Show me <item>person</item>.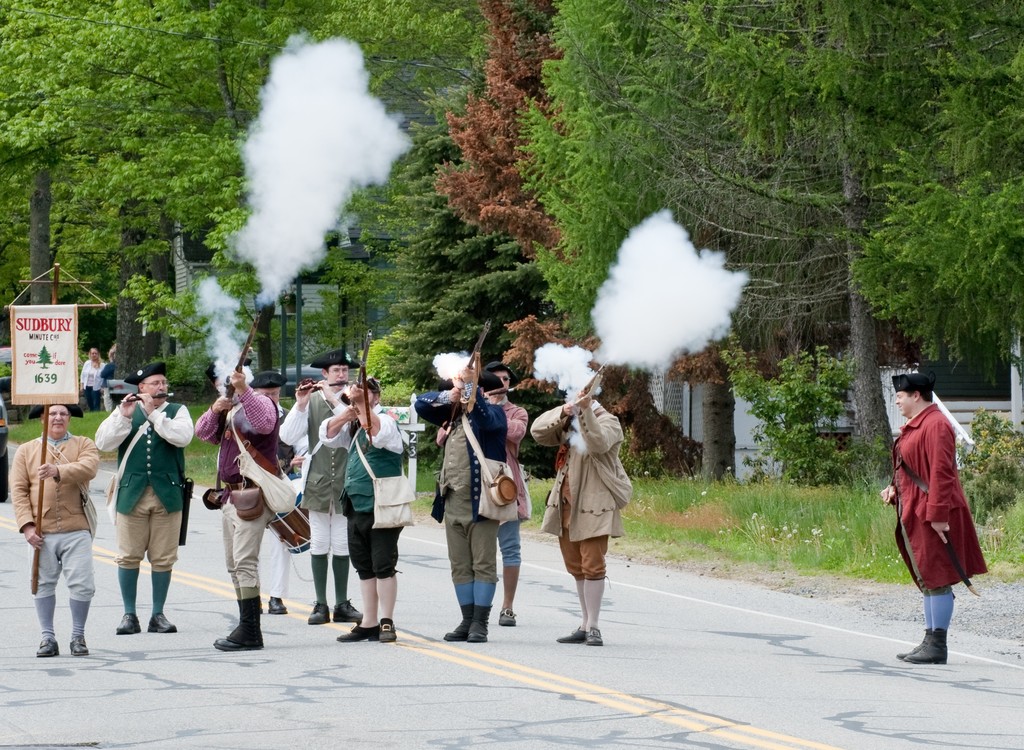
<item>person</item> is here: bbox(312, 366, 410, 638).
